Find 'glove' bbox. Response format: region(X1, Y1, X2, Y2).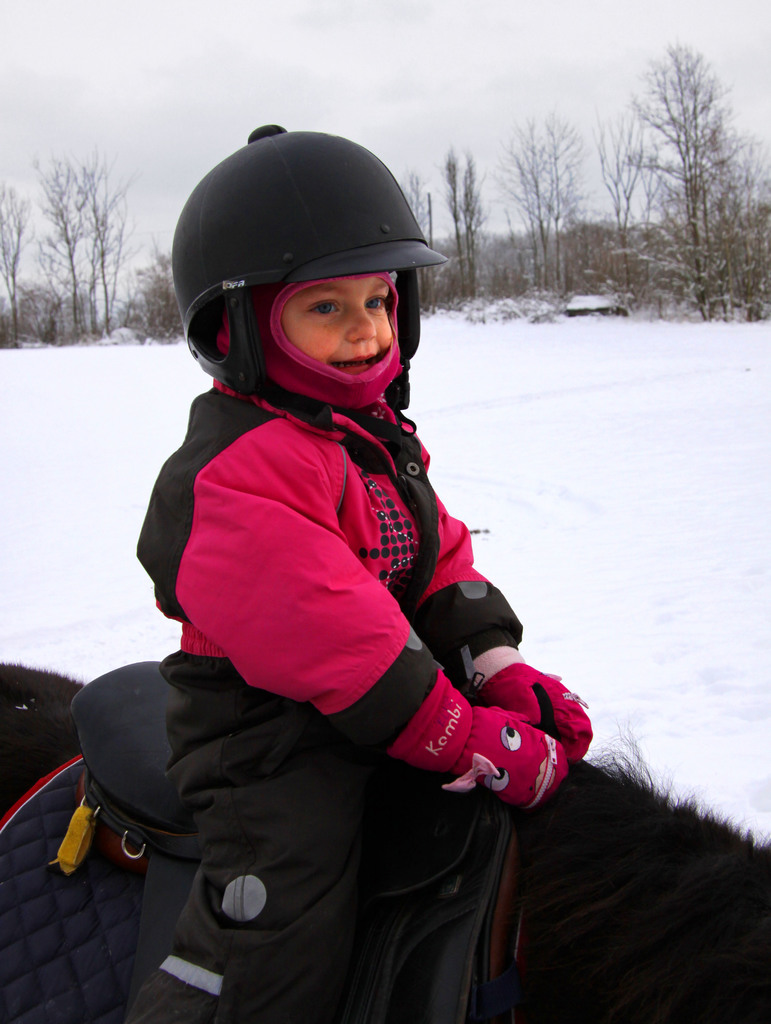
region(448, 707, 571, 804).
